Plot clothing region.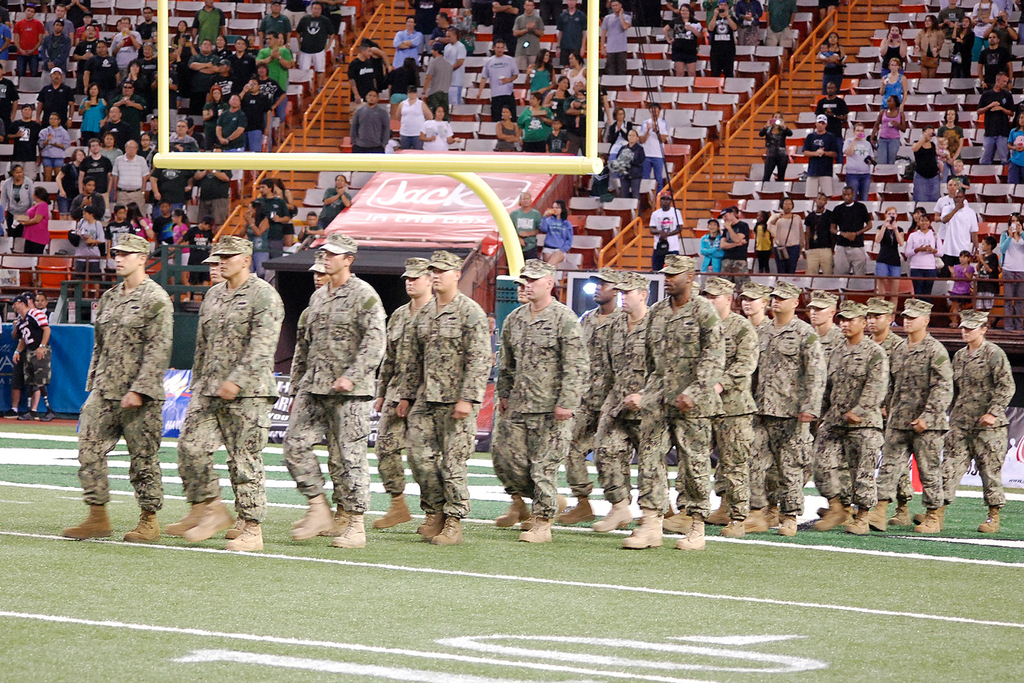
Plotted at {"x1": 872, "y1": 95, "x2": 900, "y2": 168}.
